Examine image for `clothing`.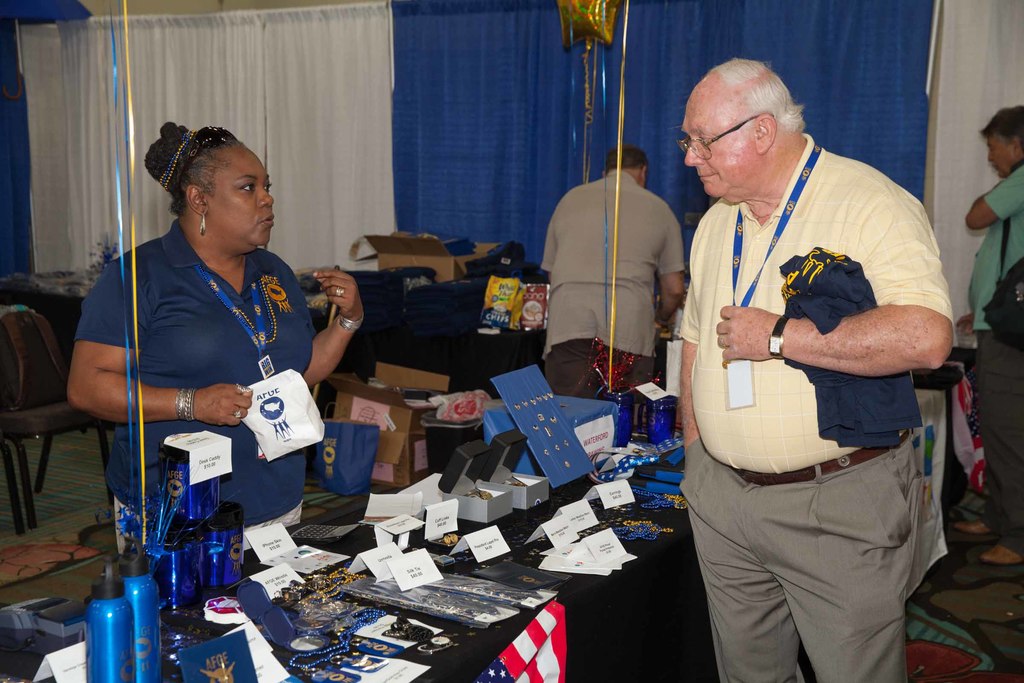
Examination result: BBox(968, 163, 1023, 331).
